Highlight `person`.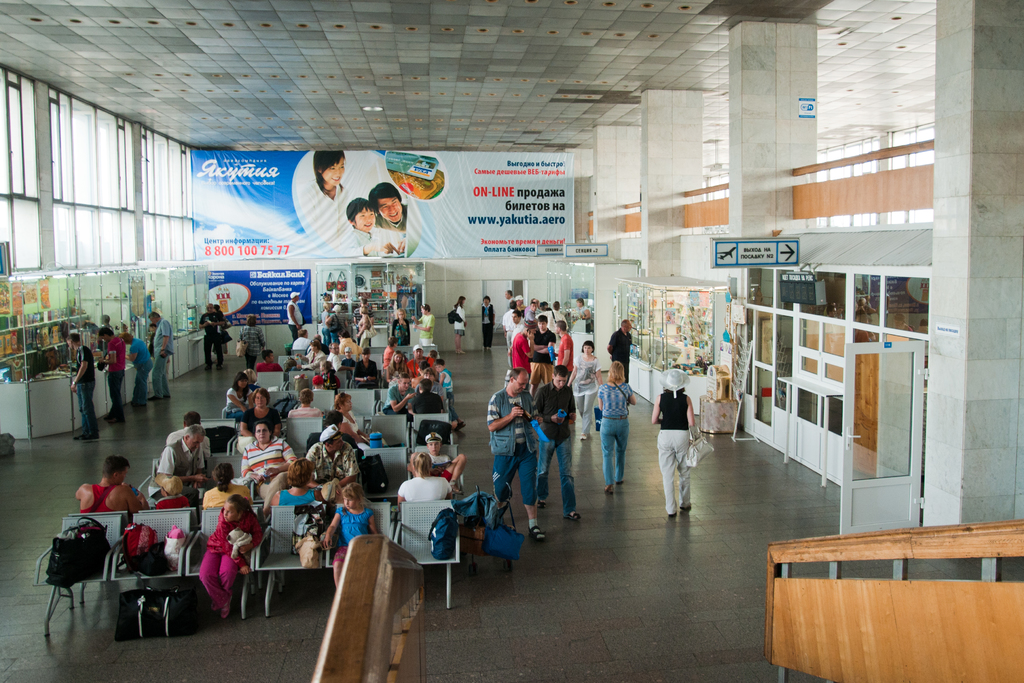
Highlighted region: 236 316 265 368.
